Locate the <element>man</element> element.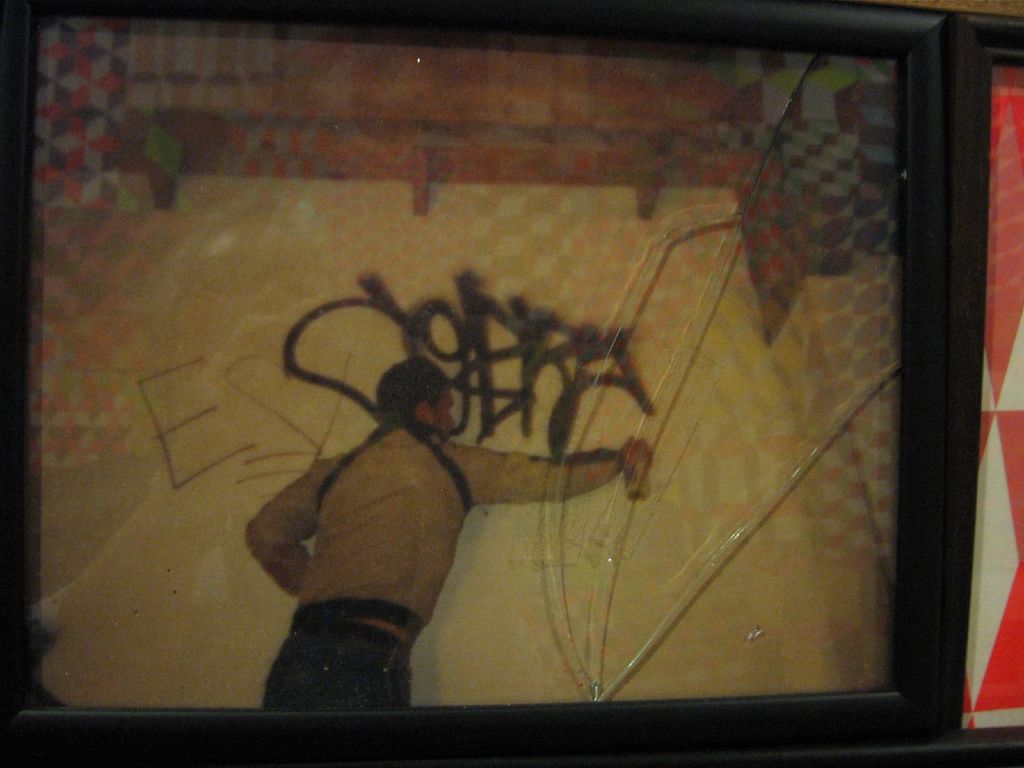
Element bbox: bbox=[188, 308, 661, 725].
